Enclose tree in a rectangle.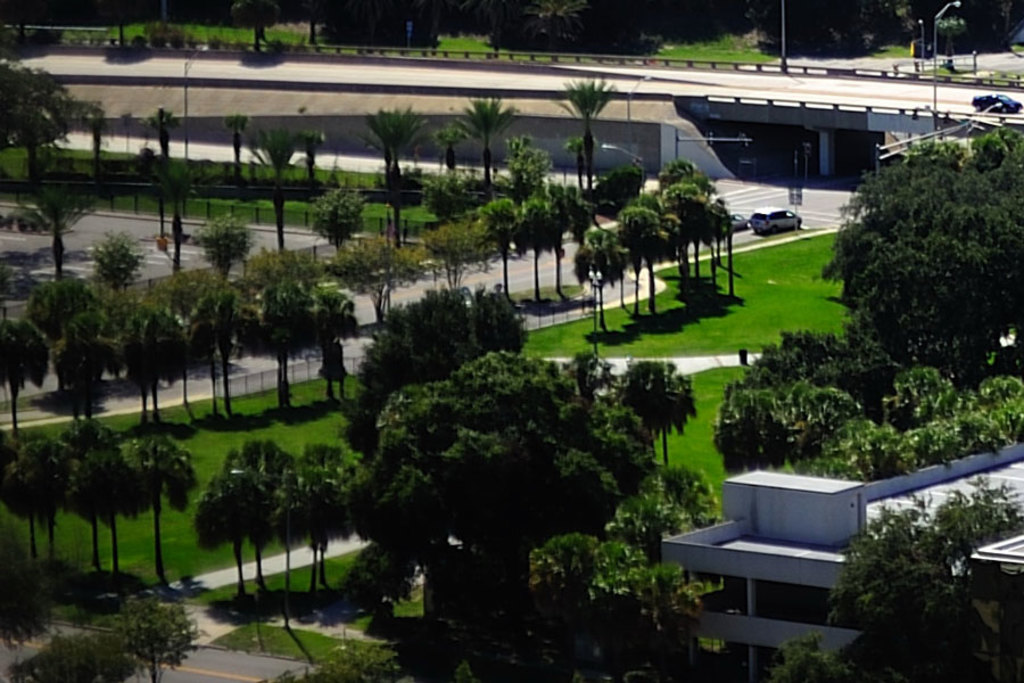
BBox(555, 76, 617, 186).
